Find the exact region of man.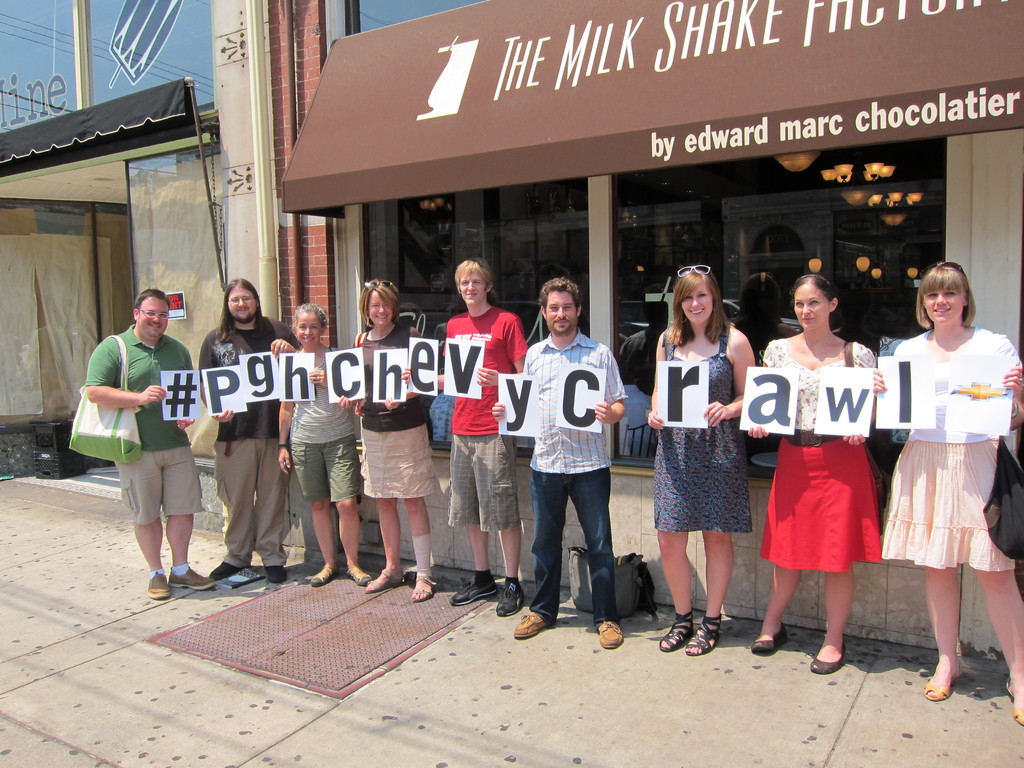
Exact region: detection(197, 277, 303, 584).
